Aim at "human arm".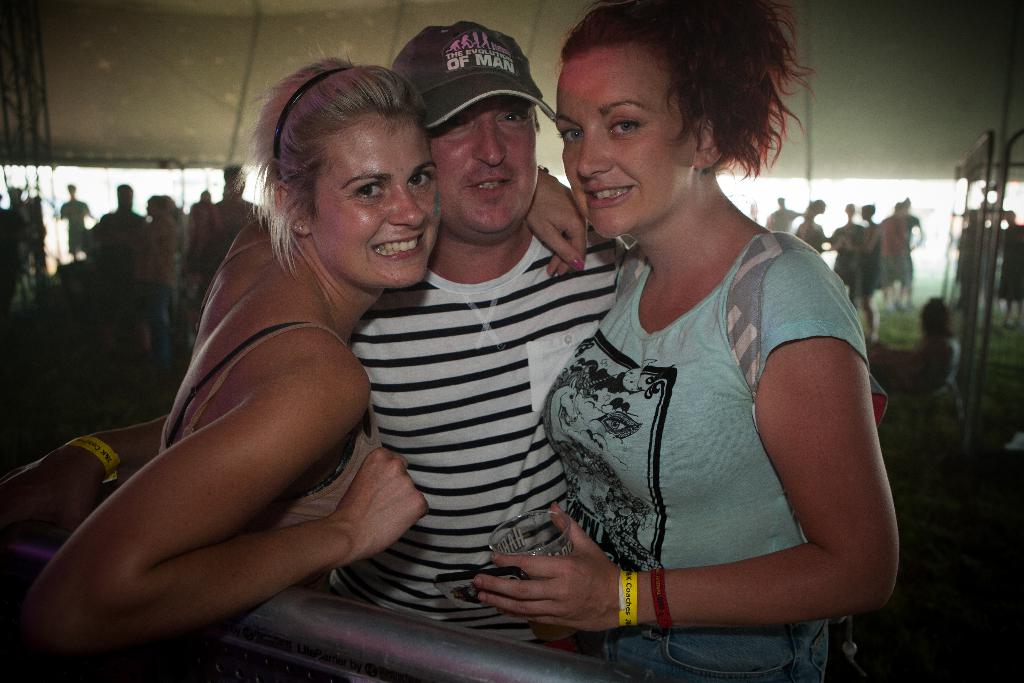
Aimed at <bbox>221, 158, 593, 278</bbox>.
